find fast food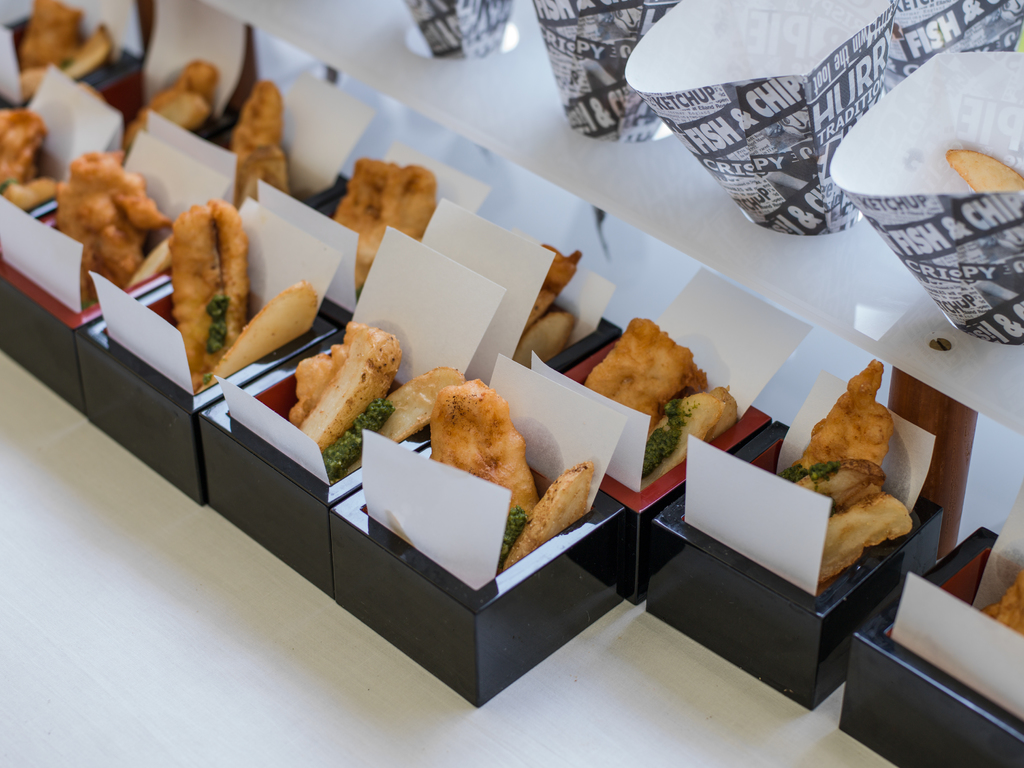
x1=125, y1=175, x2=258, y2=382
